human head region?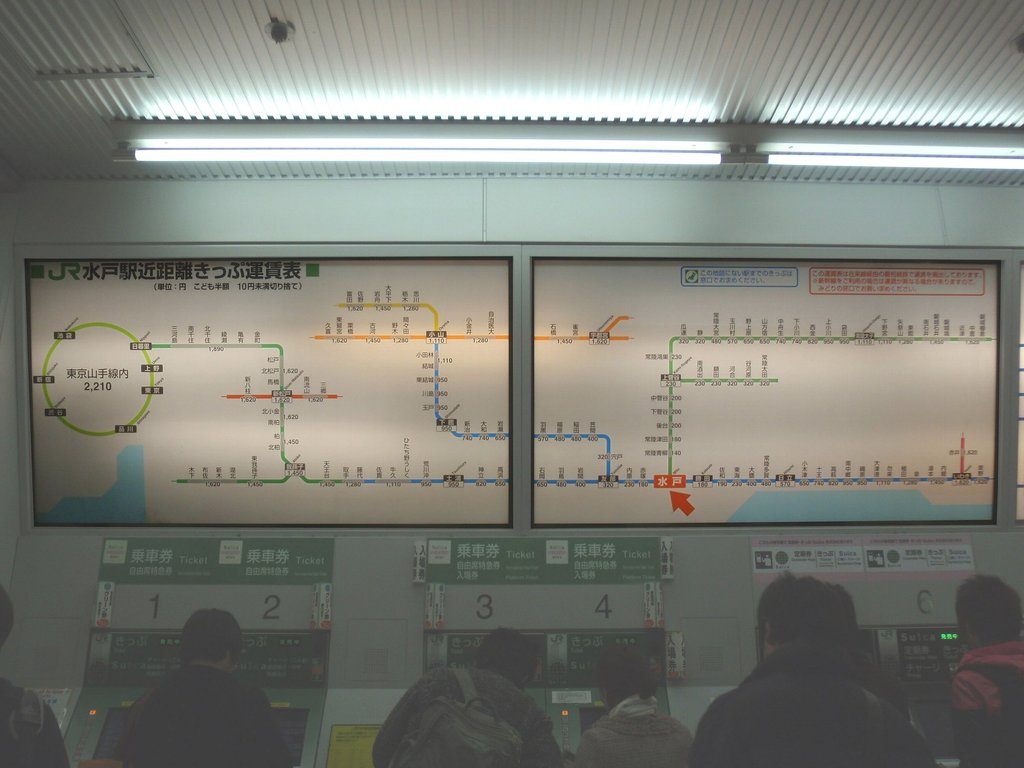
<region>753, 576, 859, 676</region>
